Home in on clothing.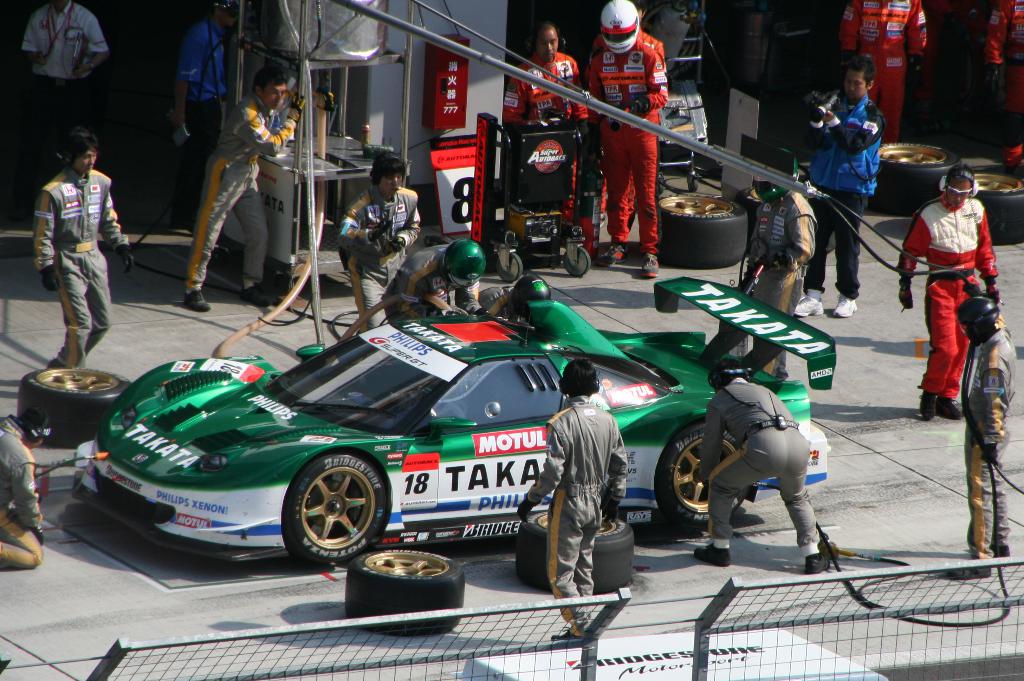
Homed in at box=[378, 241, 483, 323].
